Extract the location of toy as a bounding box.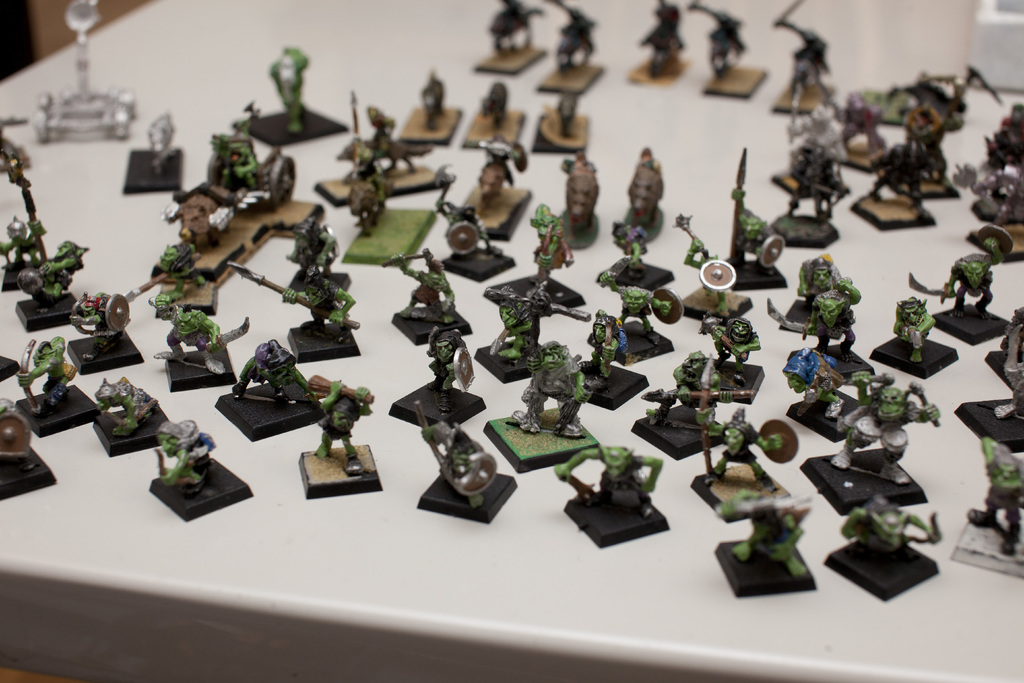
crop(0, 109, 46, 290).
